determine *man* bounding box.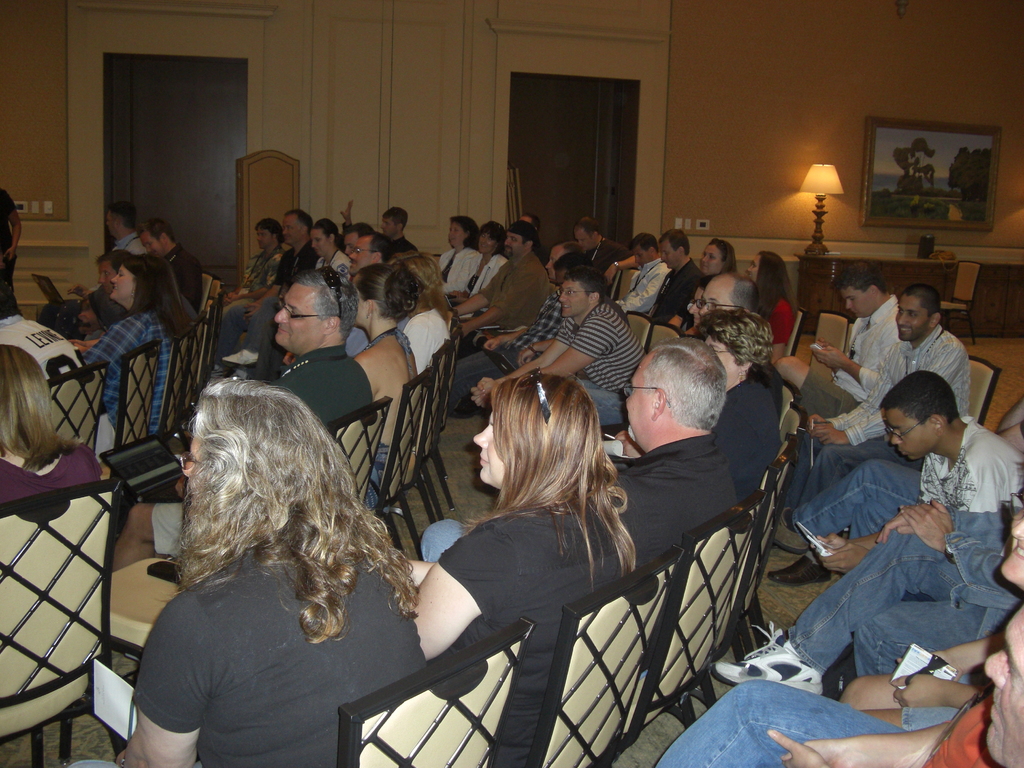
Determined: box=[657, 602, 1023, 767].
